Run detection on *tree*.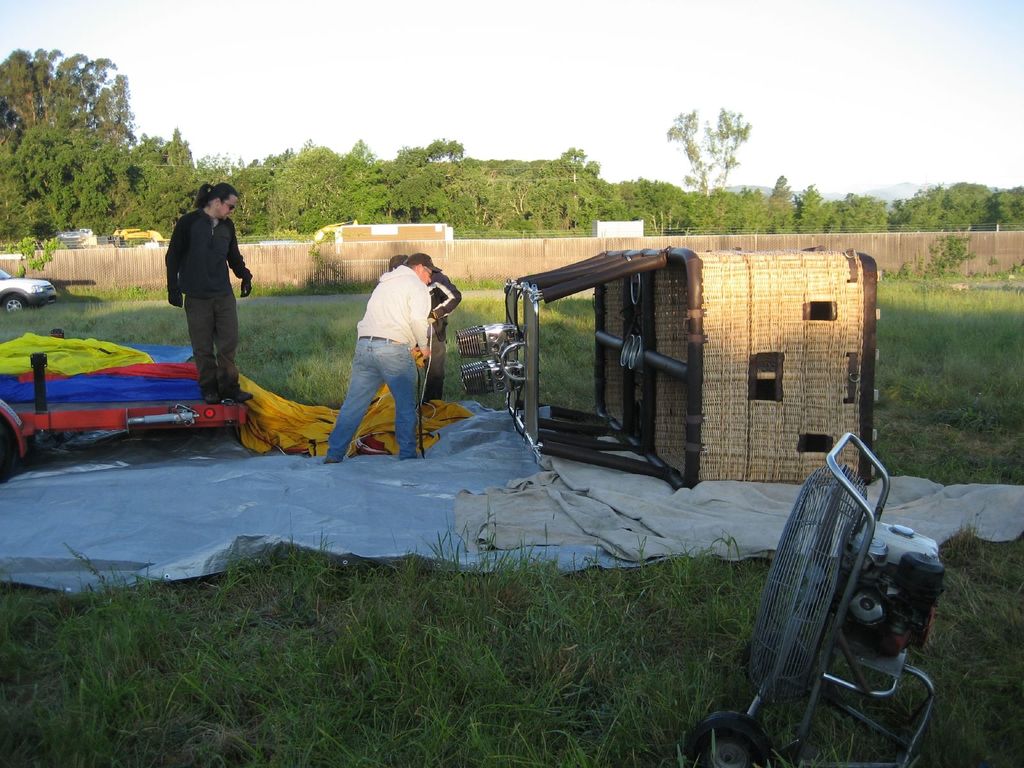
Result: {"x1": 332, "y1": 138, "x2": 378, "y2": 225}.
